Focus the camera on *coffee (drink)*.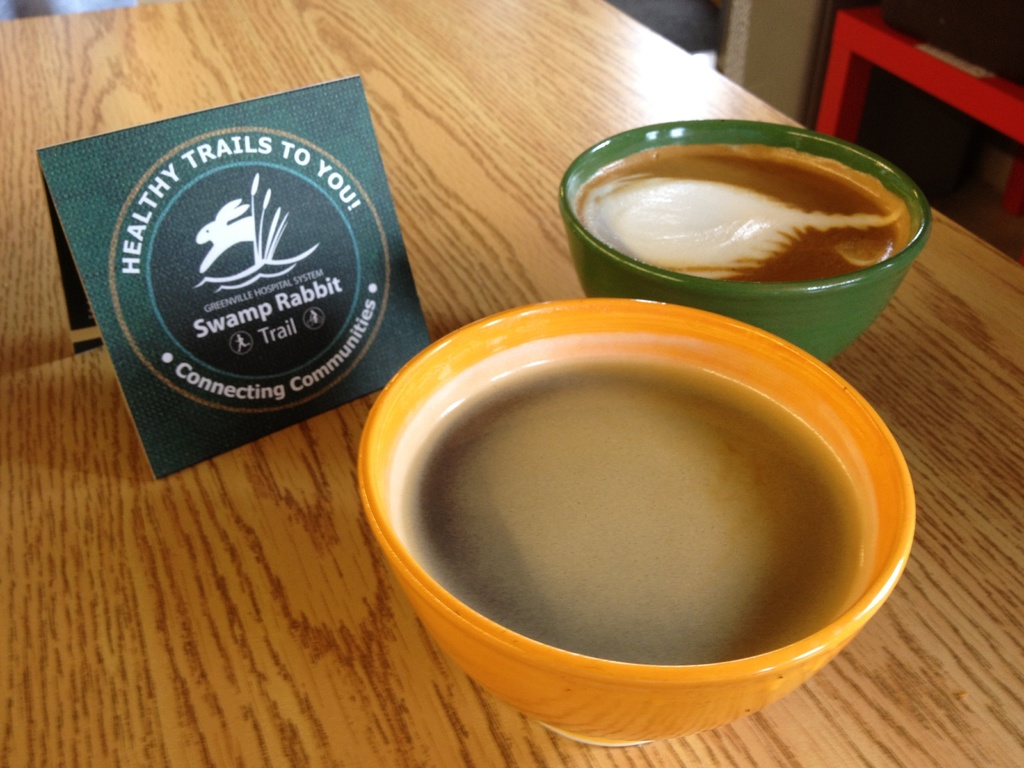
Focus region: [552,111,911,321].
